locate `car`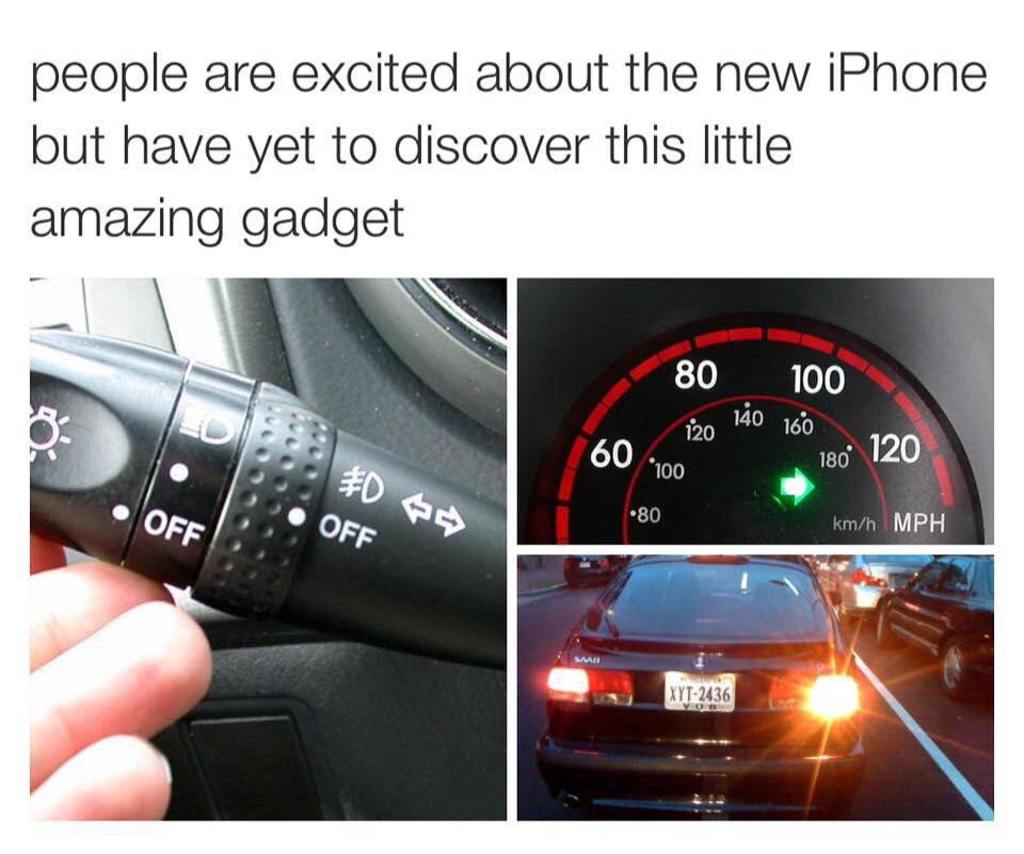
{"x1": 561, "y1": 552, "x2": 634, "y2": 592}
